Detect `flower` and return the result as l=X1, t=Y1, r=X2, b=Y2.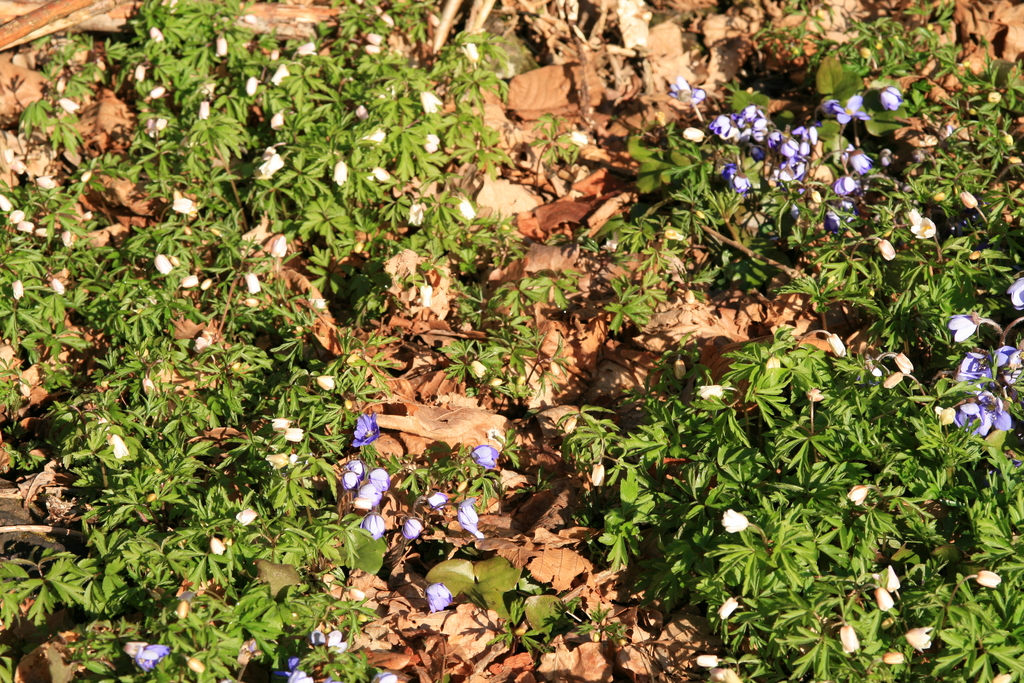
l=680, t=128, r=707, b=145.
